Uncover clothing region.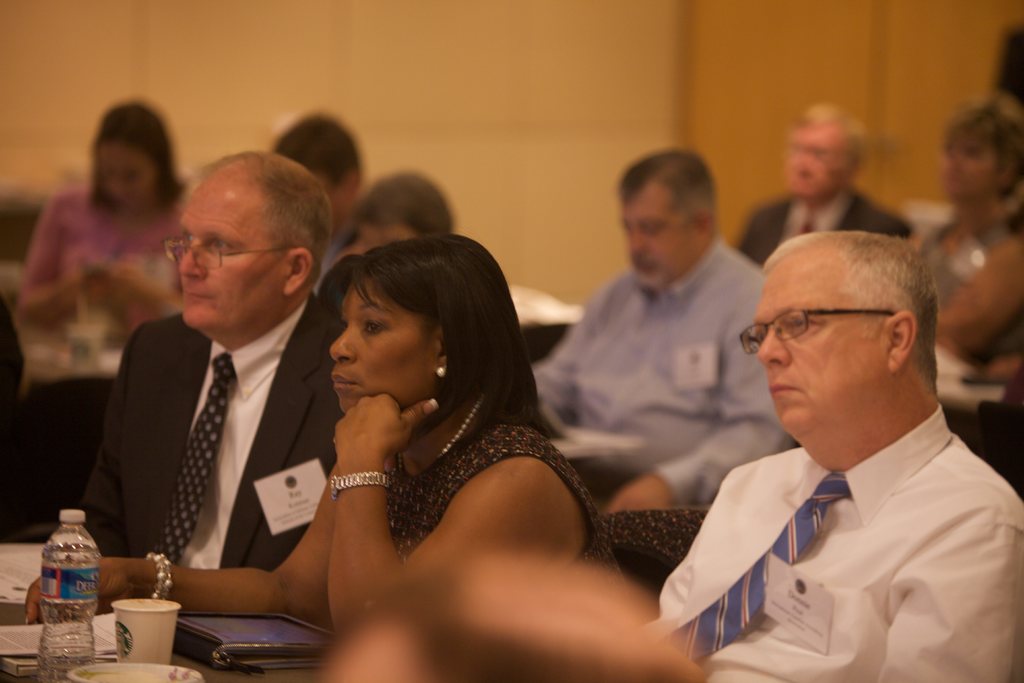
Uncovered: bbox=(943, 368, 1023, 494).
